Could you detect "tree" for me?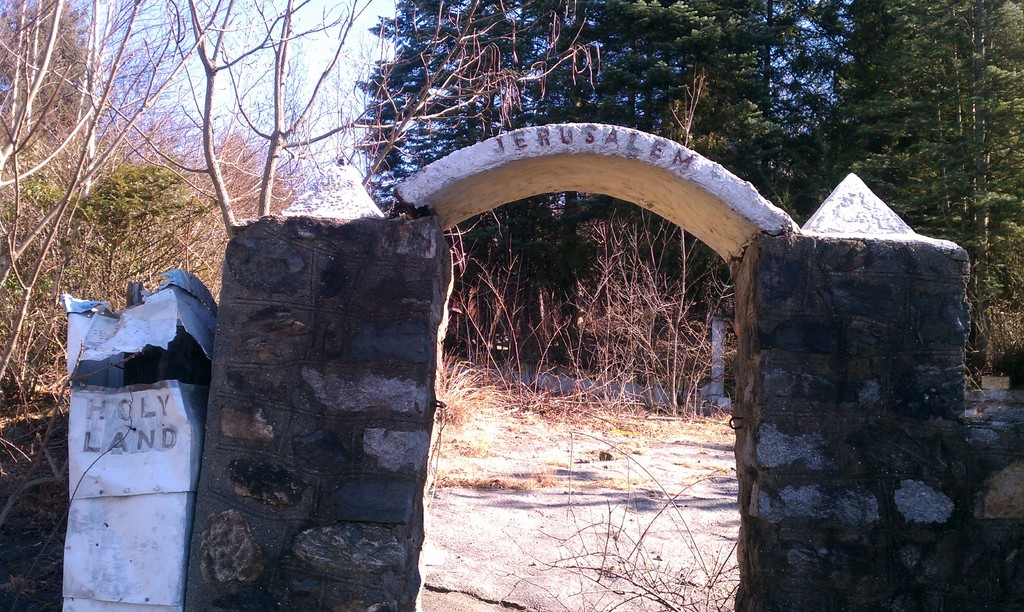
Detection result: <box>0,0,609,435</box>.
